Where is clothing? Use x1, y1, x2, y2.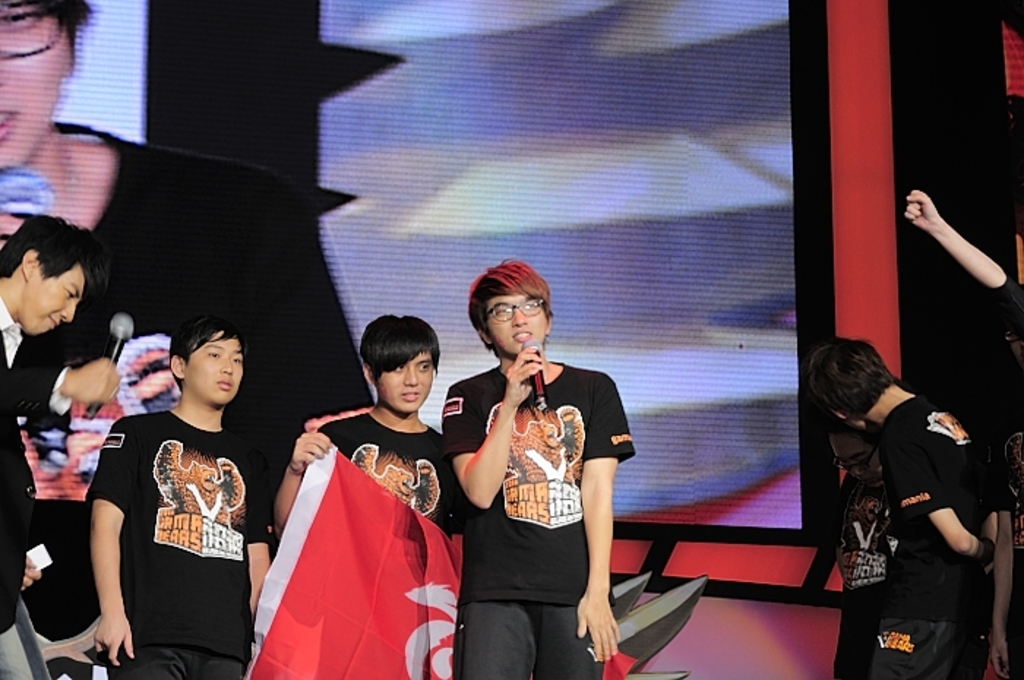
317, 409, 473, 538.
